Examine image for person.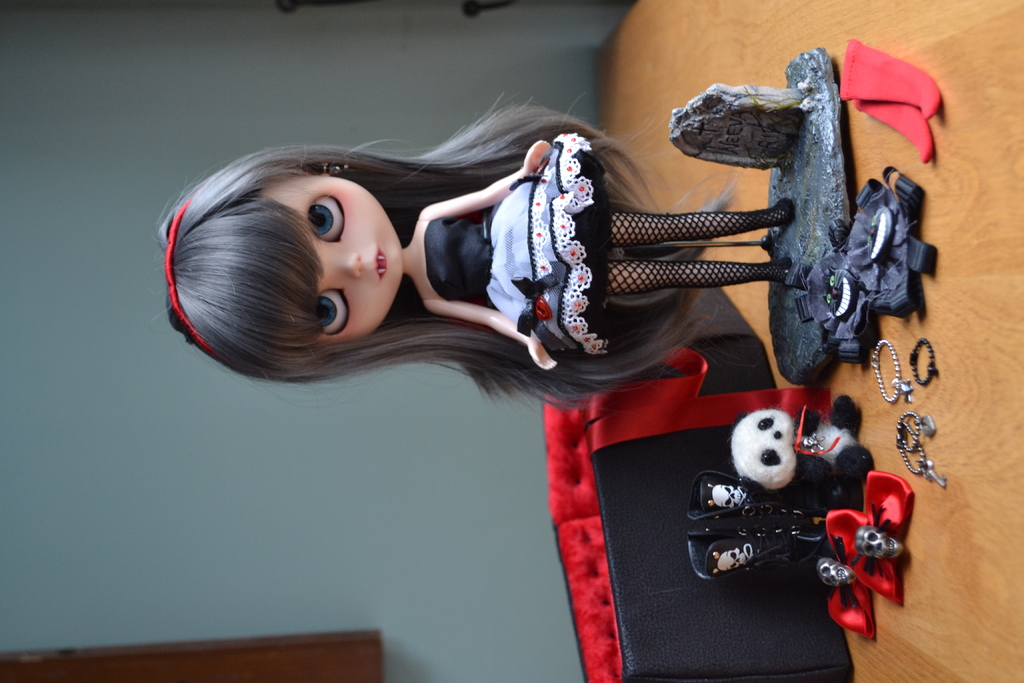
Examination result: region(163, 90, 801, 408).
